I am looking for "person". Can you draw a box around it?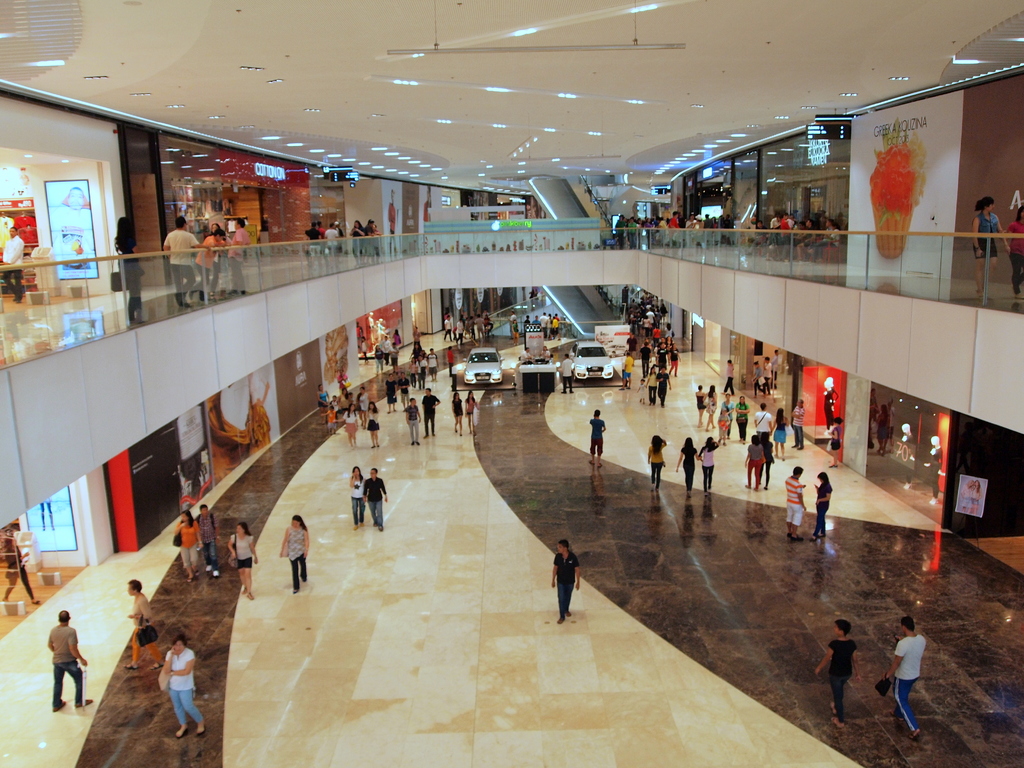
Sure, the bounding box is x1=655, y1=367, x2=669, y2=406.
